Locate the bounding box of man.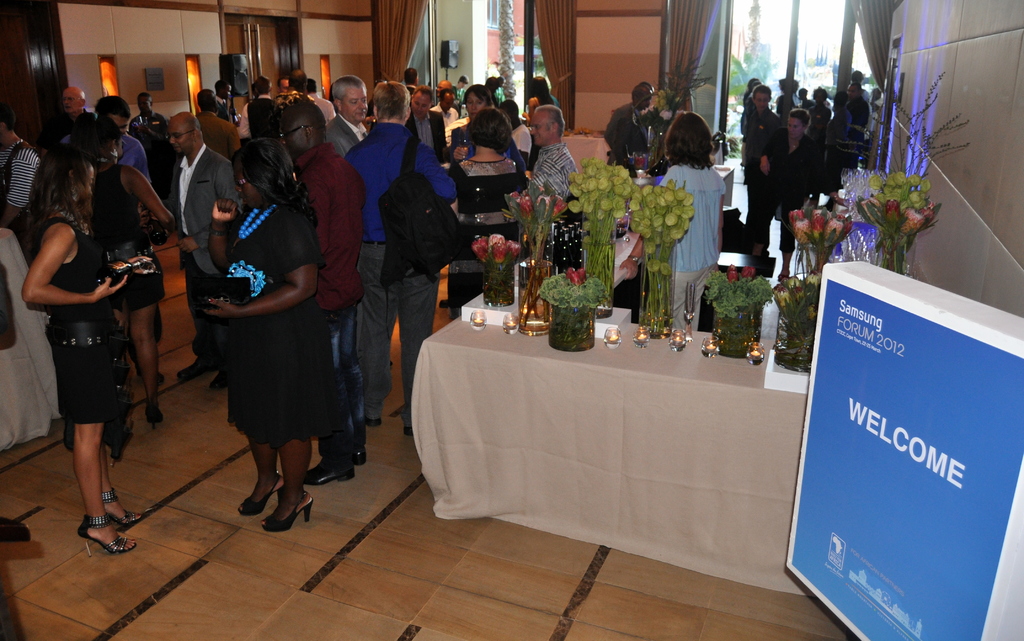
Bounding box: (737, 104, 815, 278).
